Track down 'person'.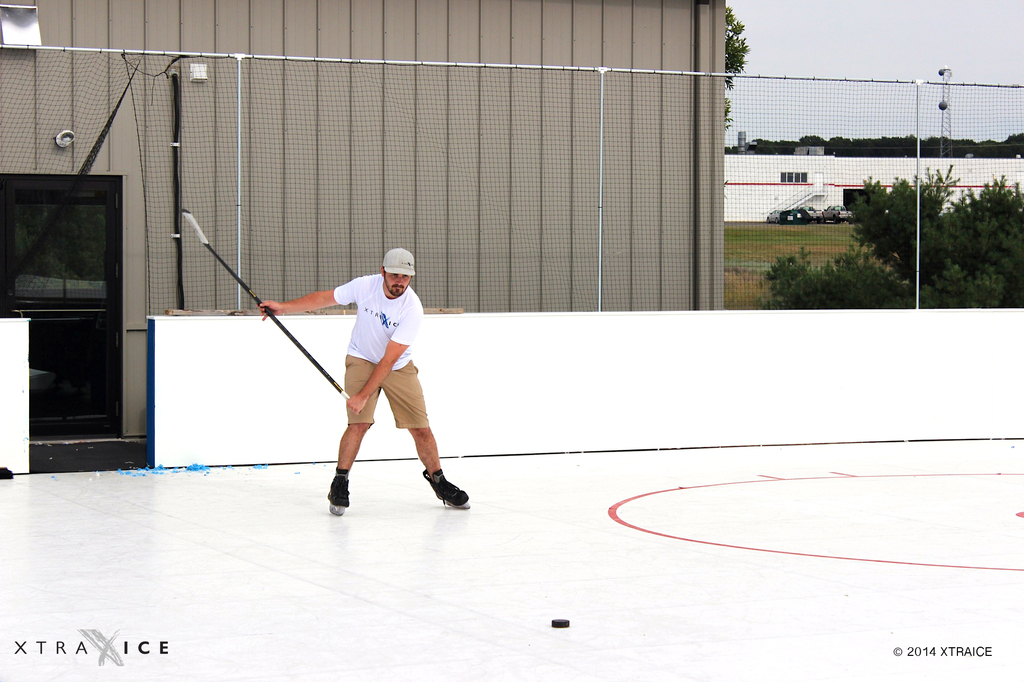
Tracked to (left=326, top=256, right=454, bottom=528).
